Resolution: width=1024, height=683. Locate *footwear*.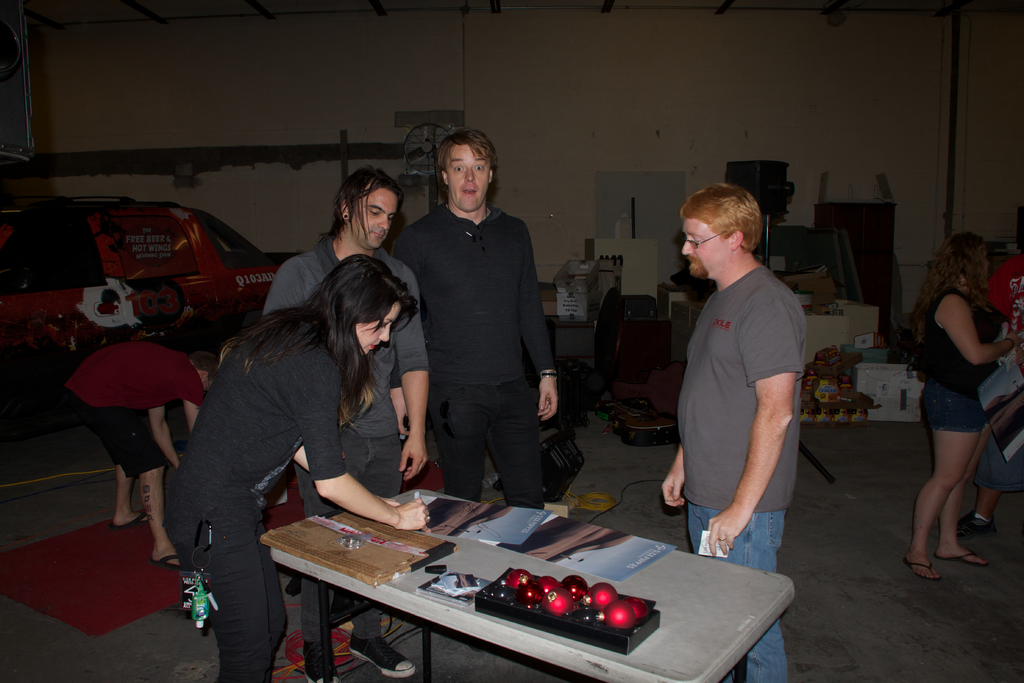
x1=936 y1=549 x2=985 y2=566.
